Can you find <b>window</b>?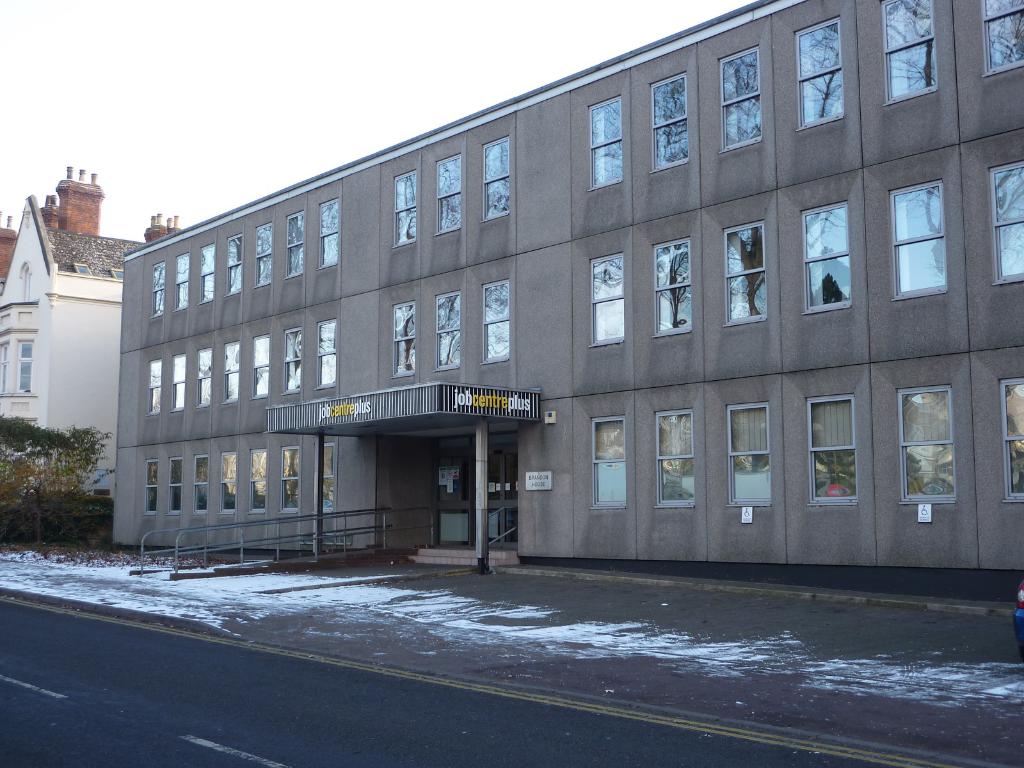
Yes, bounding box: select_region(174, 358, 190, 410).
